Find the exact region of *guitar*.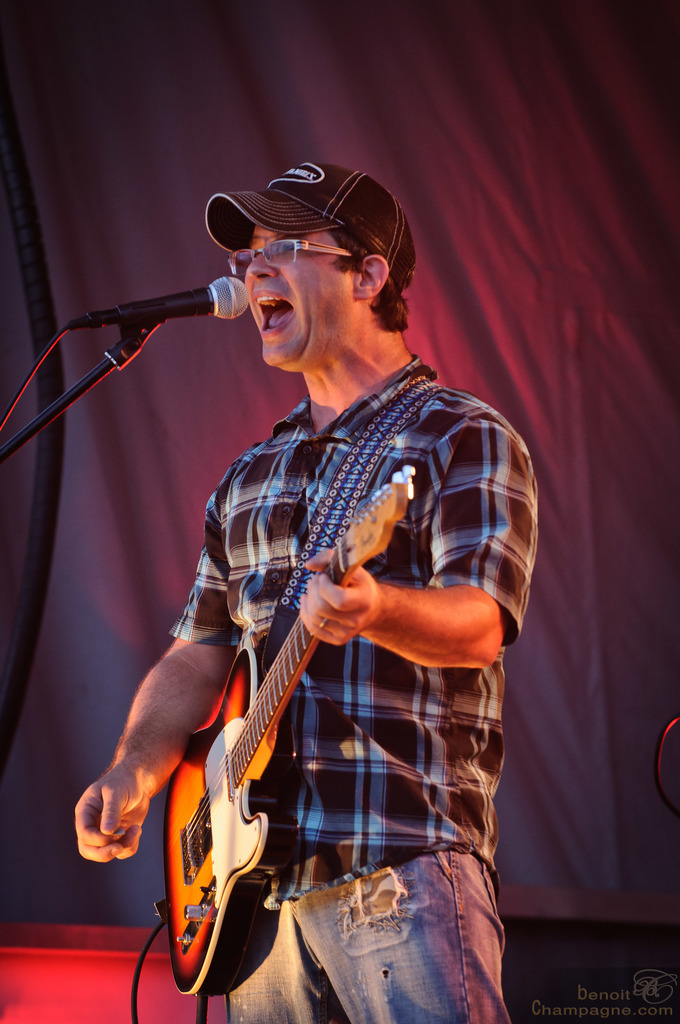
Exact region: bbox=[91, 465, 469, 996].
